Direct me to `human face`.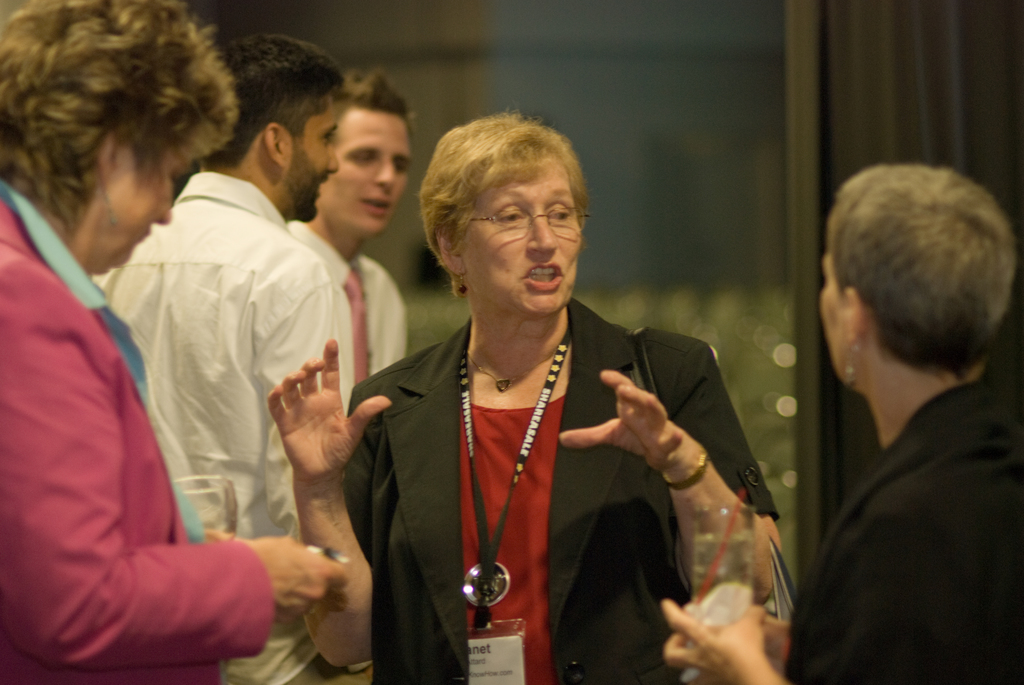
Direction: 90/146/194/272.
